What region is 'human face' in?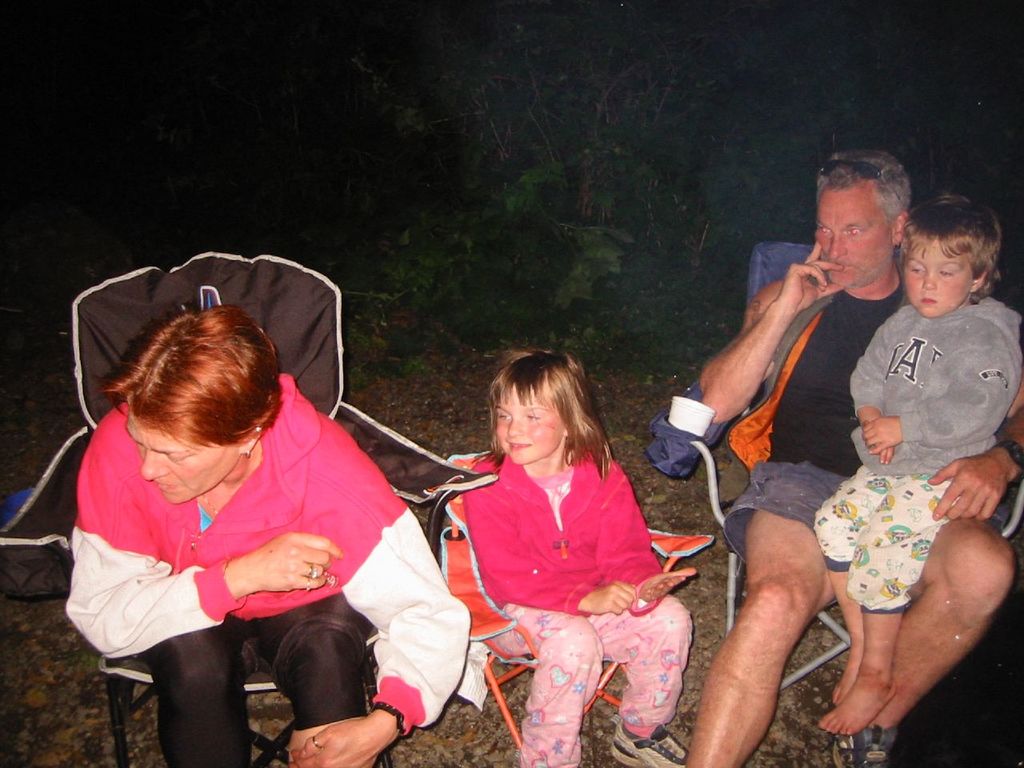
x1=127, y1=422, x2=238, y2=502.
